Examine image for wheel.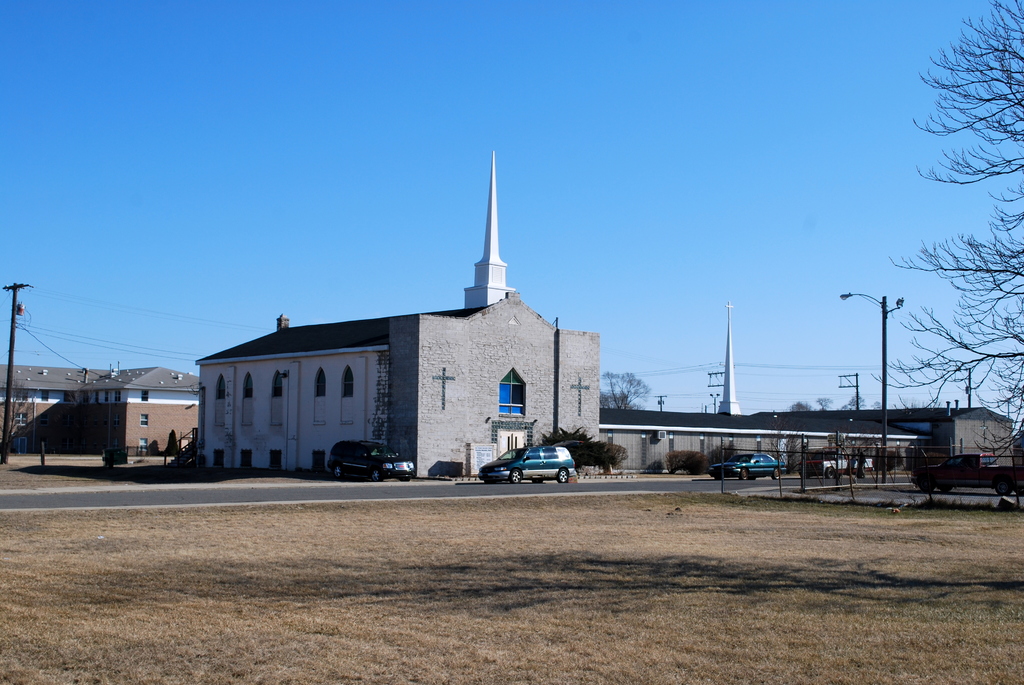
Examination result: [x1=509, y1=471, x2=521, y2=484].
